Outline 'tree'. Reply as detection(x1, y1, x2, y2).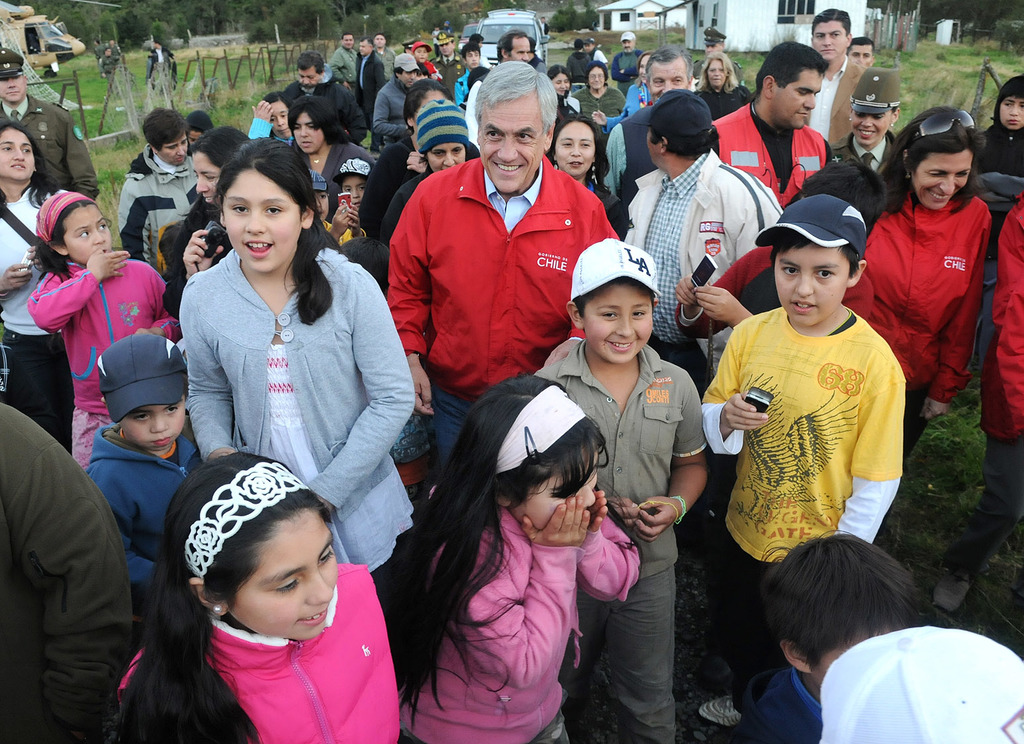
detection(918, 0, 1006, 37).
